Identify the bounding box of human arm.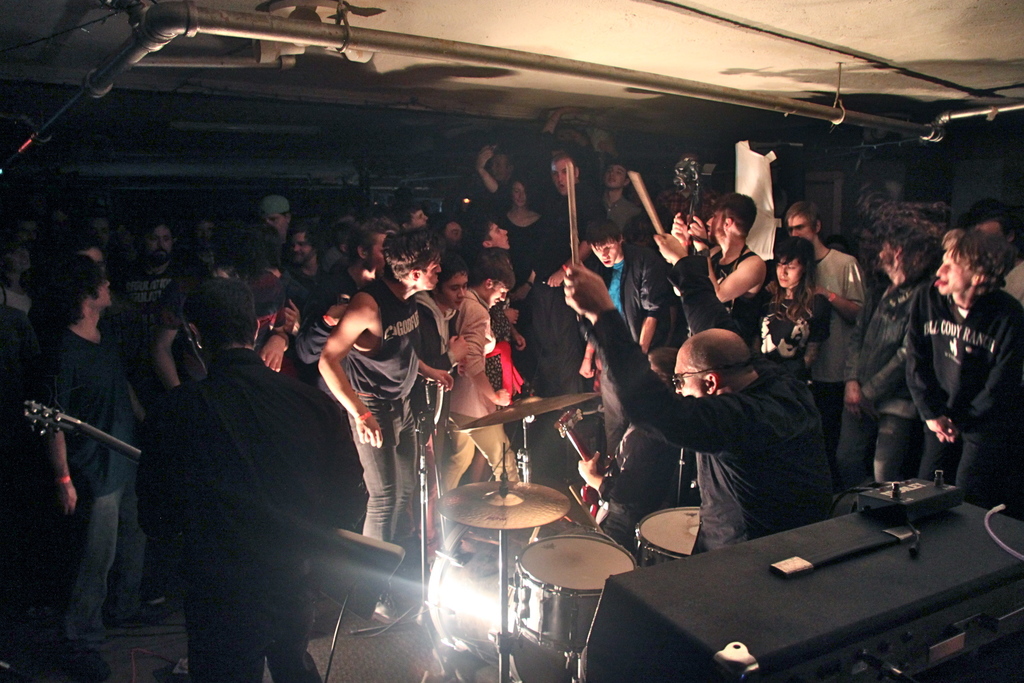
[left=909, top=281, right=958, bottom=440].
